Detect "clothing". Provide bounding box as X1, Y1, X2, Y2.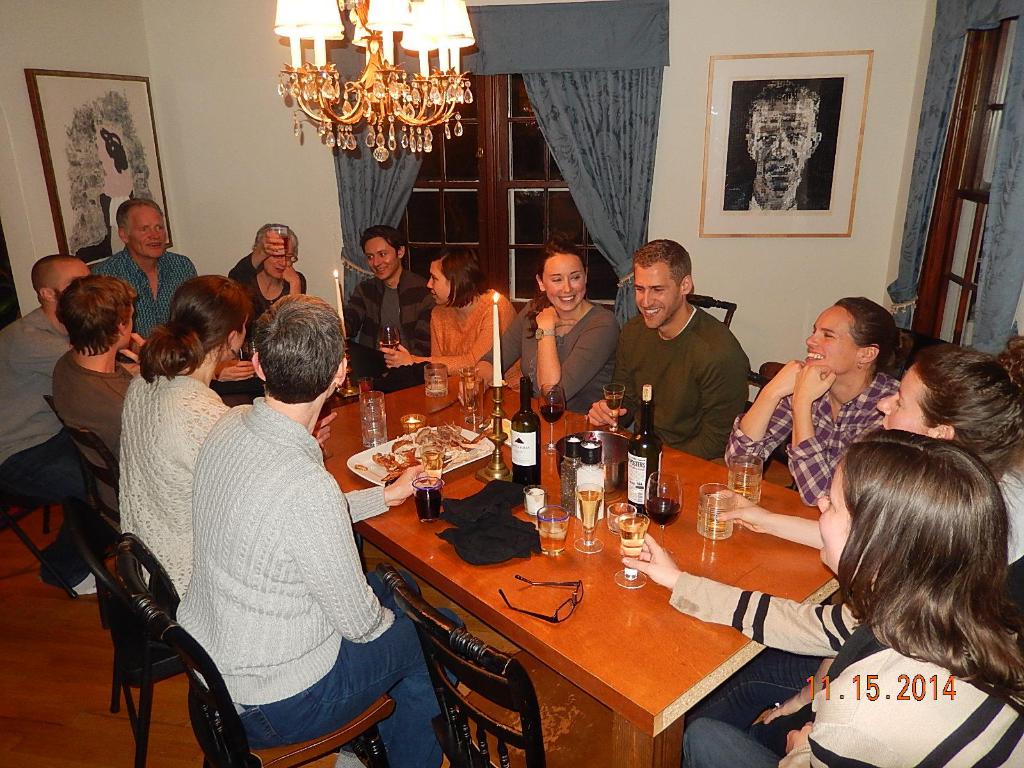
678, 564, 1023, 767.
